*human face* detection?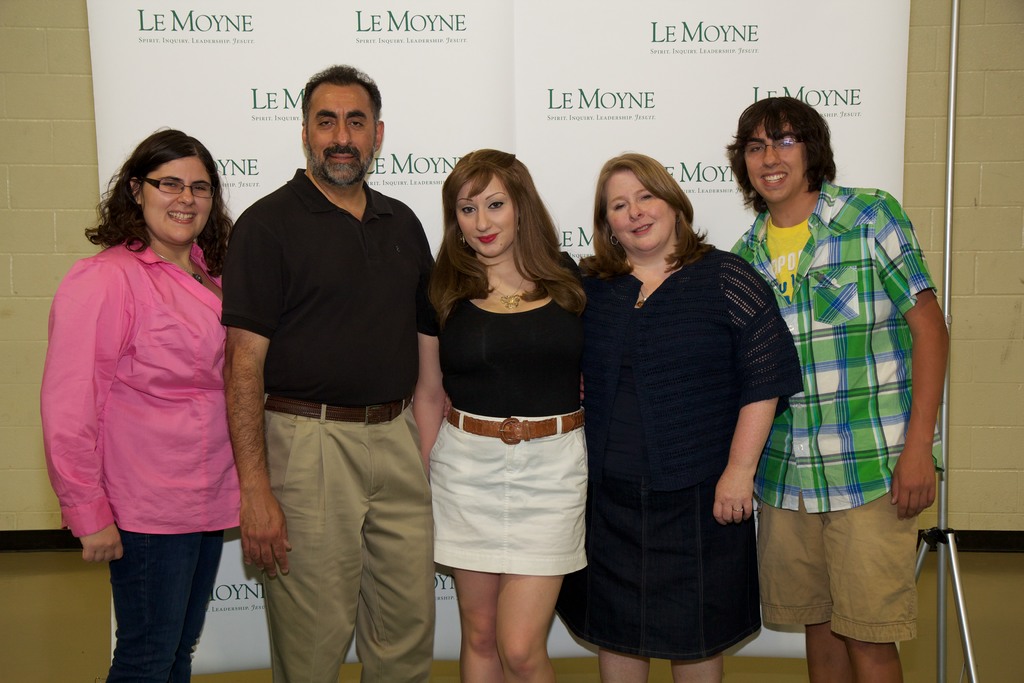
[454, 181, 520, 256]
